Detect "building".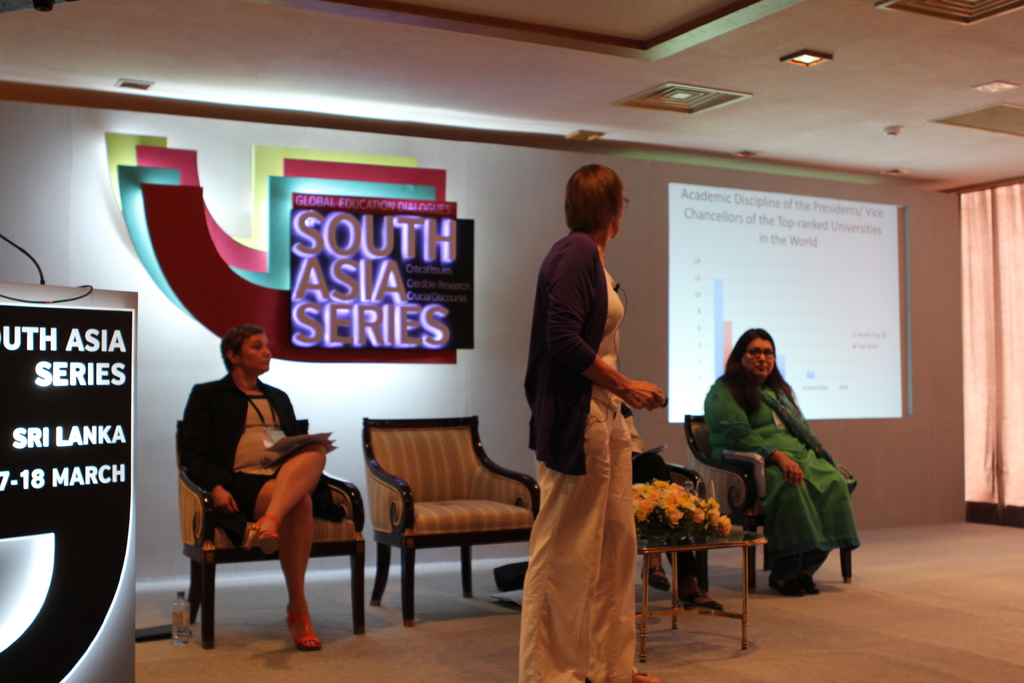
Detected at <bbox>0, 2, 1023, 682</bbox>.
